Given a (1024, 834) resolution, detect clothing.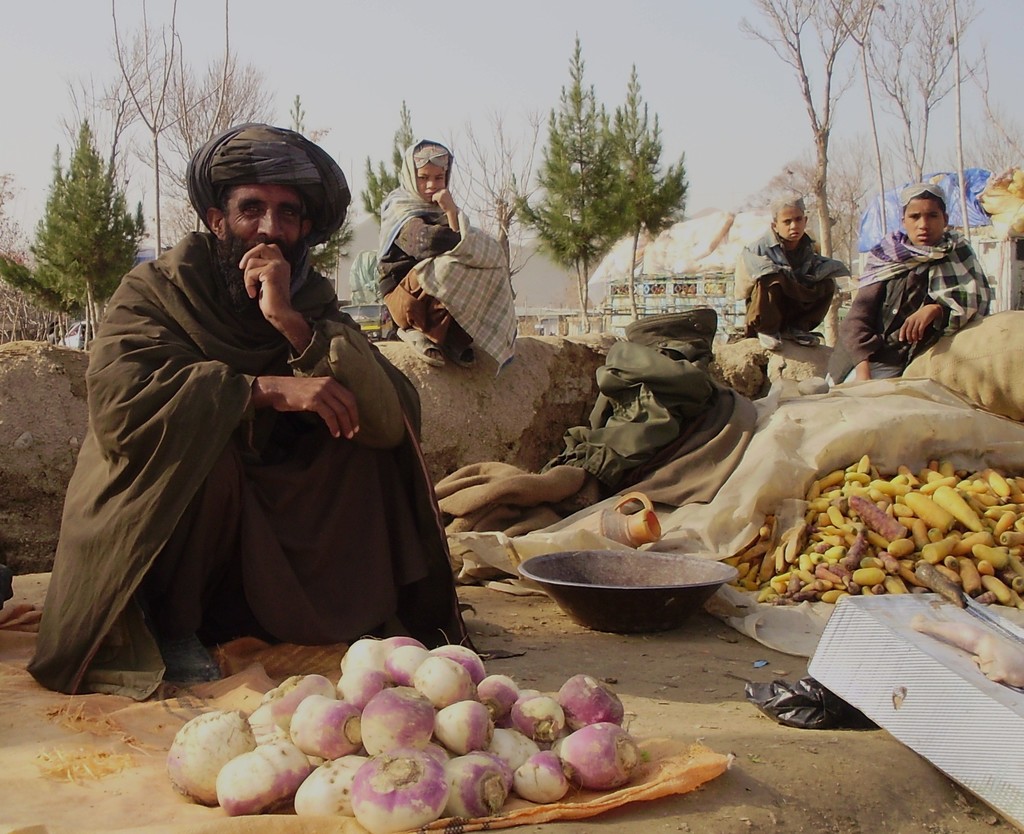
{"left": 47, "top": 176, "right": 440, "bottom": 696}.
